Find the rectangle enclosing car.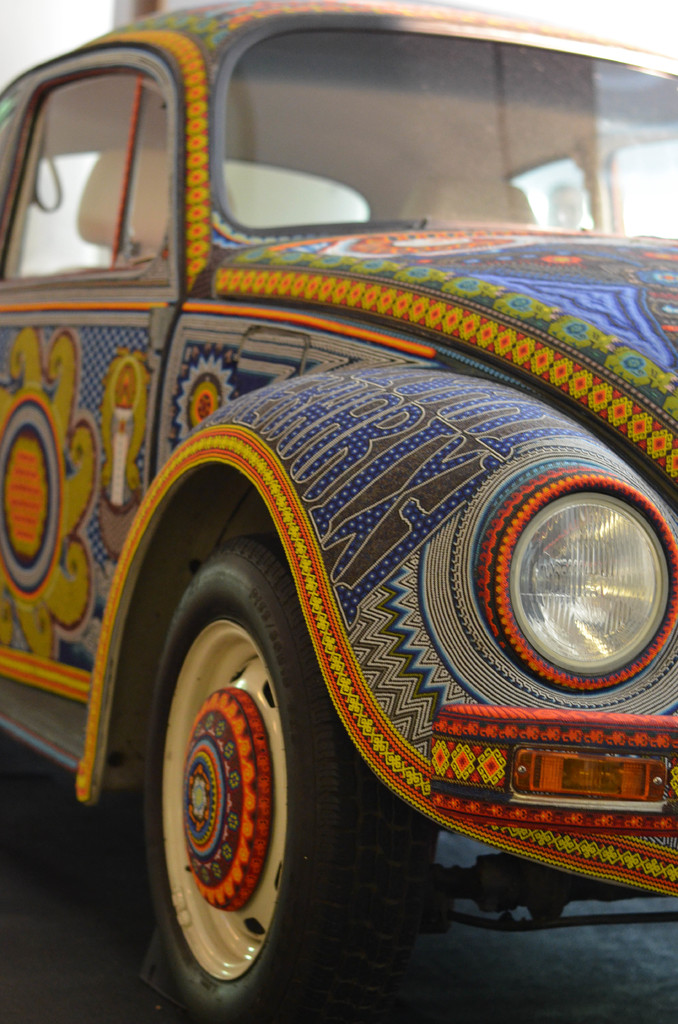
0/0/677/1023.
